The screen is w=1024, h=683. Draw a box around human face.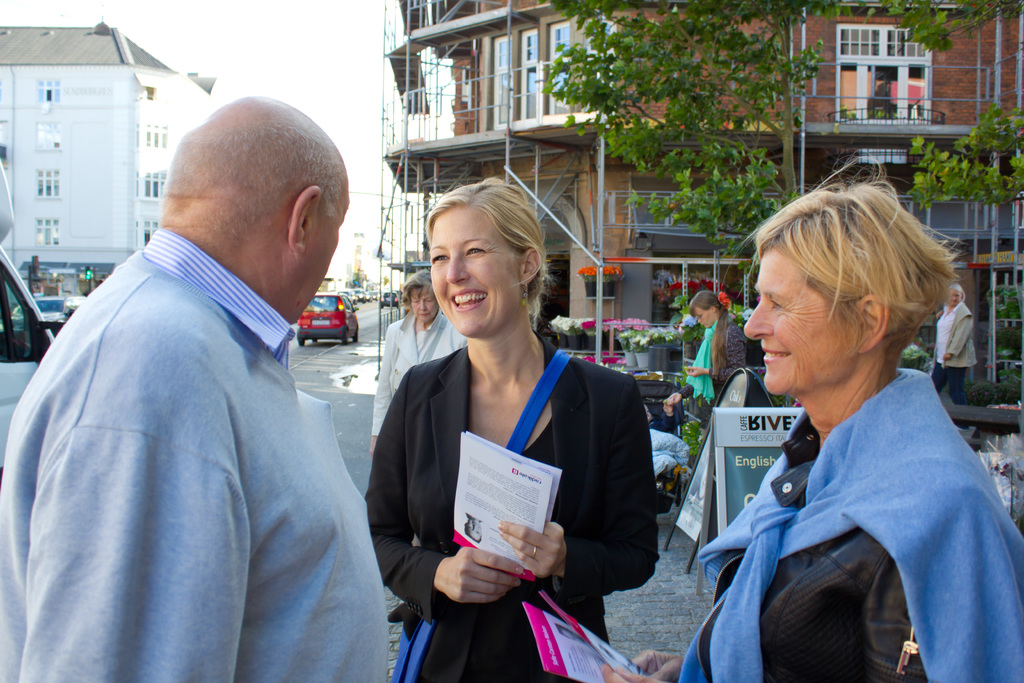
locate(745, 251, 864, 391).
